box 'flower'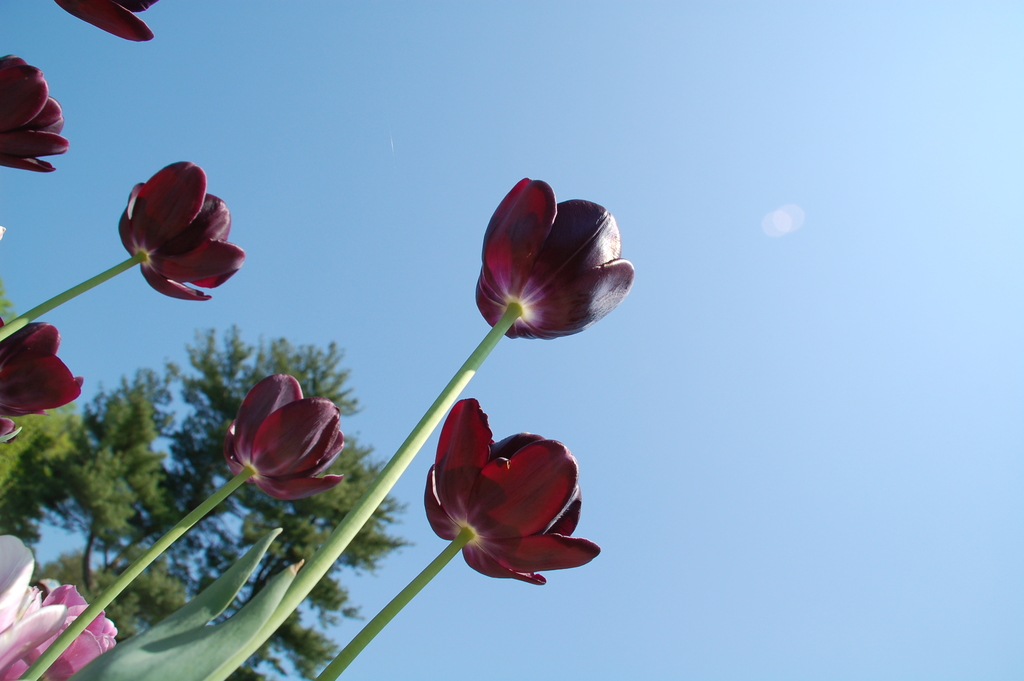
[0, 316, 83, 447]
